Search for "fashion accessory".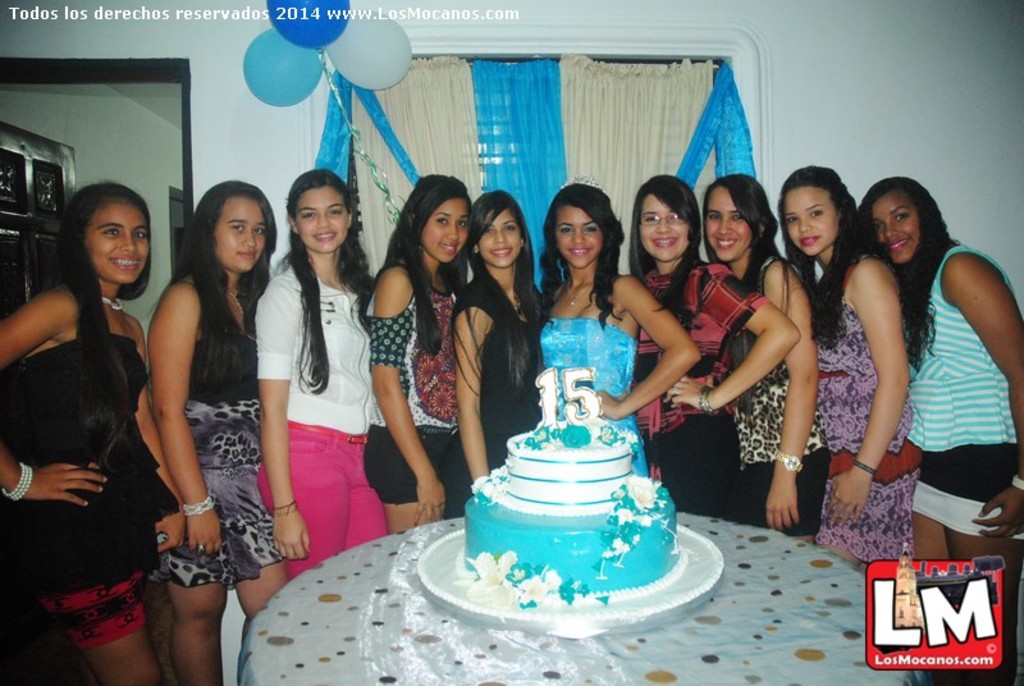
Found at bbox=[1, 461, 33, 502].
